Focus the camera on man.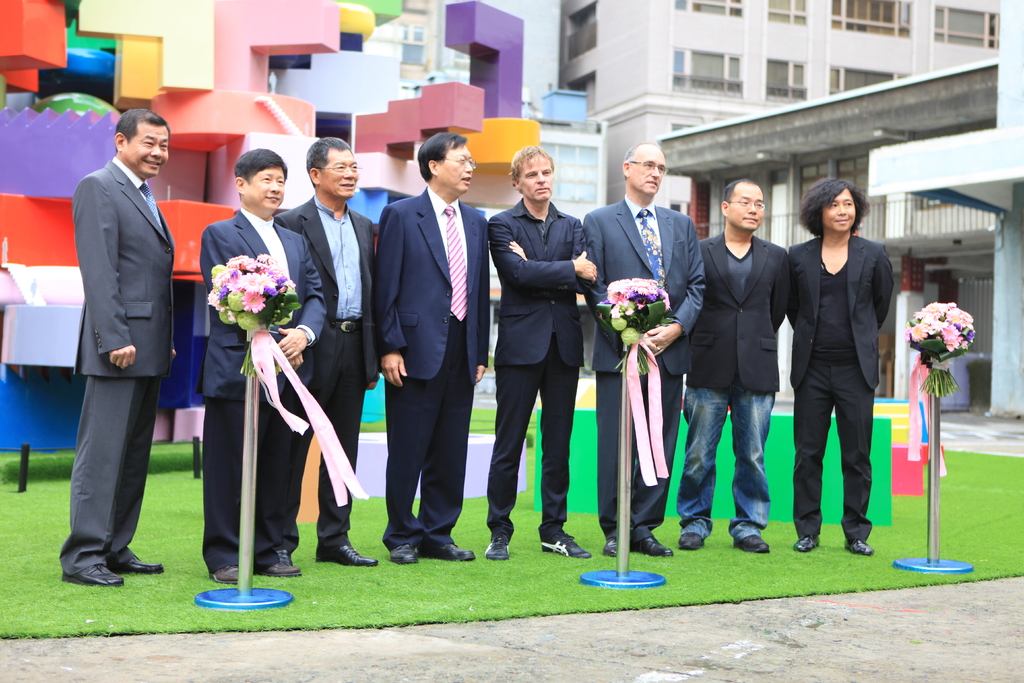
Focus region: pyautogui.locateOnScreen(368, 128, 486, 567).
